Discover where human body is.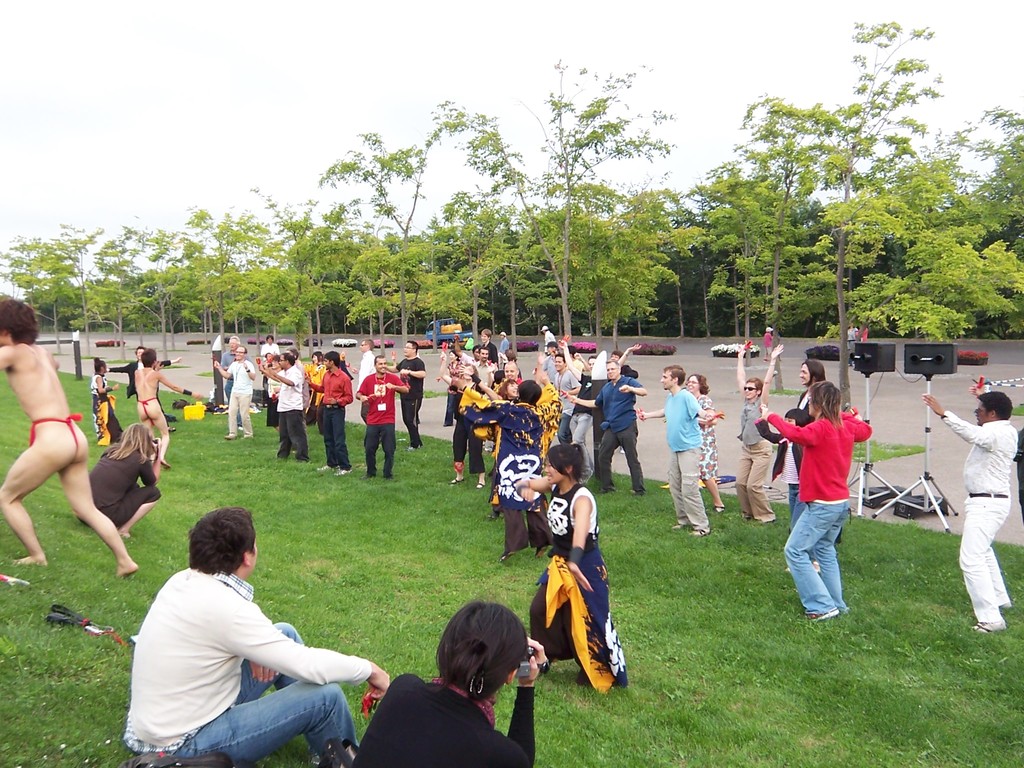
Discovered at 216,347,234,412.
